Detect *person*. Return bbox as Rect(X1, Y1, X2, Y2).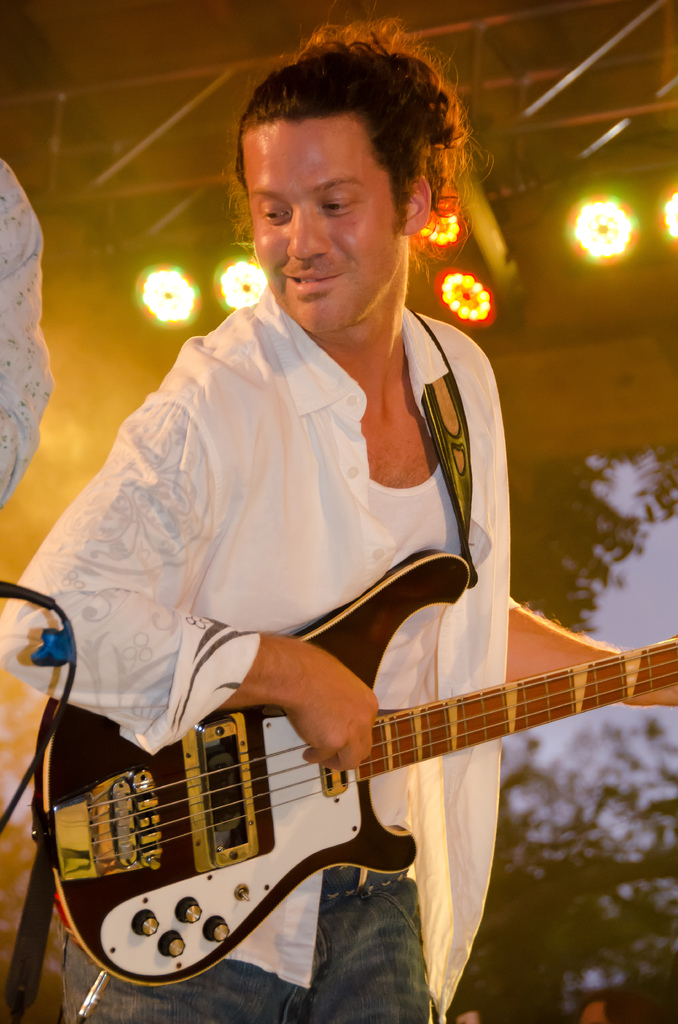
Rect(1, 157, 51, 509).
